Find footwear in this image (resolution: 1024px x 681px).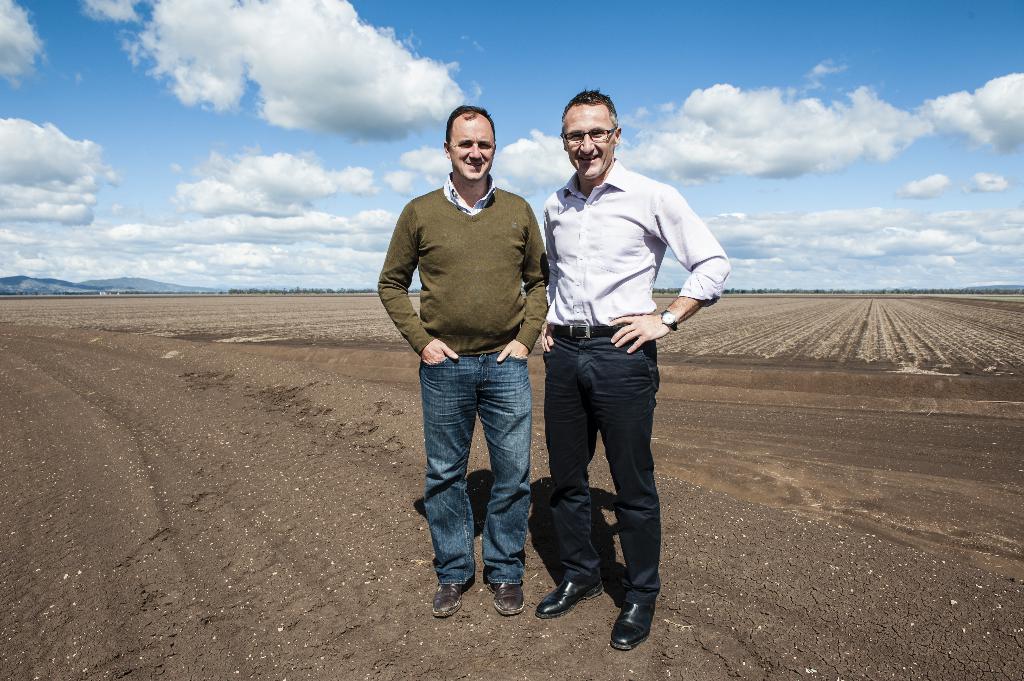
bbox=[535, 576, 604, 618].
